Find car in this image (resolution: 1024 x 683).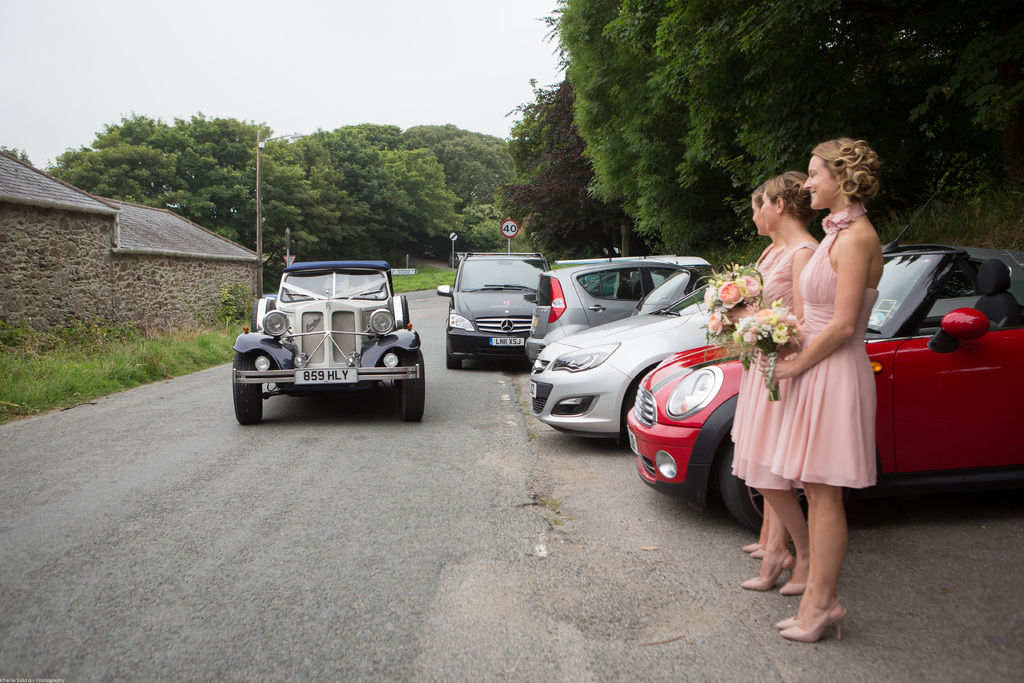
rect(529, 258, 721, 438).
